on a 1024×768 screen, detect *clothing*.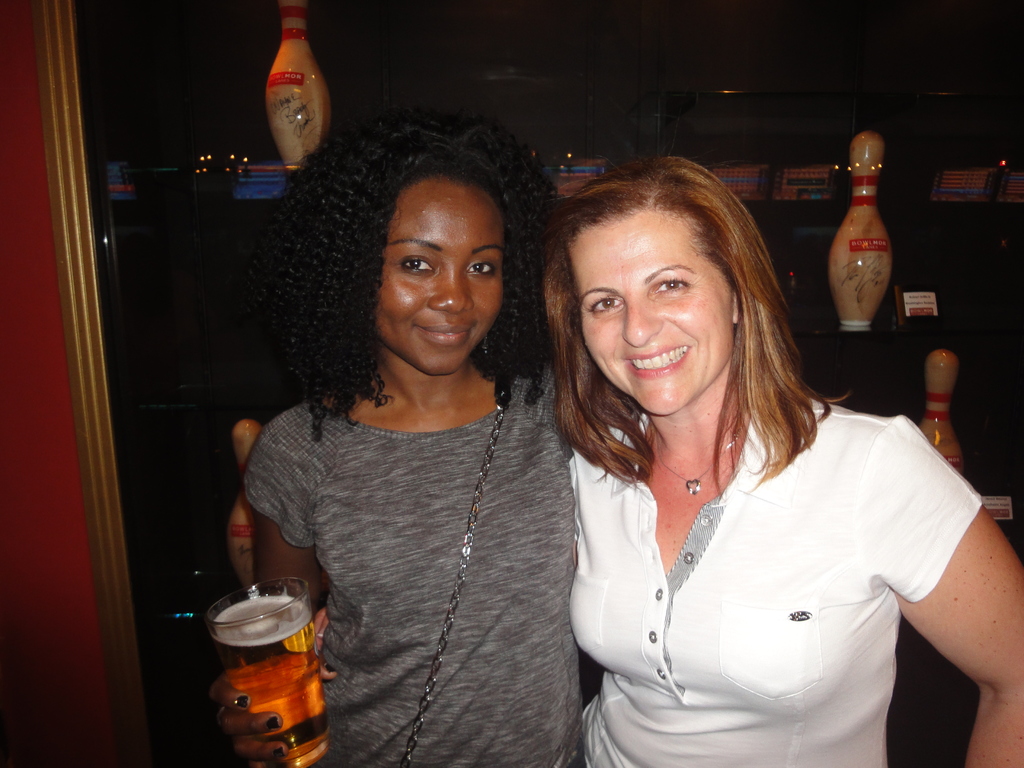
<bbox>566, 367, 989, 767</bbox>.
